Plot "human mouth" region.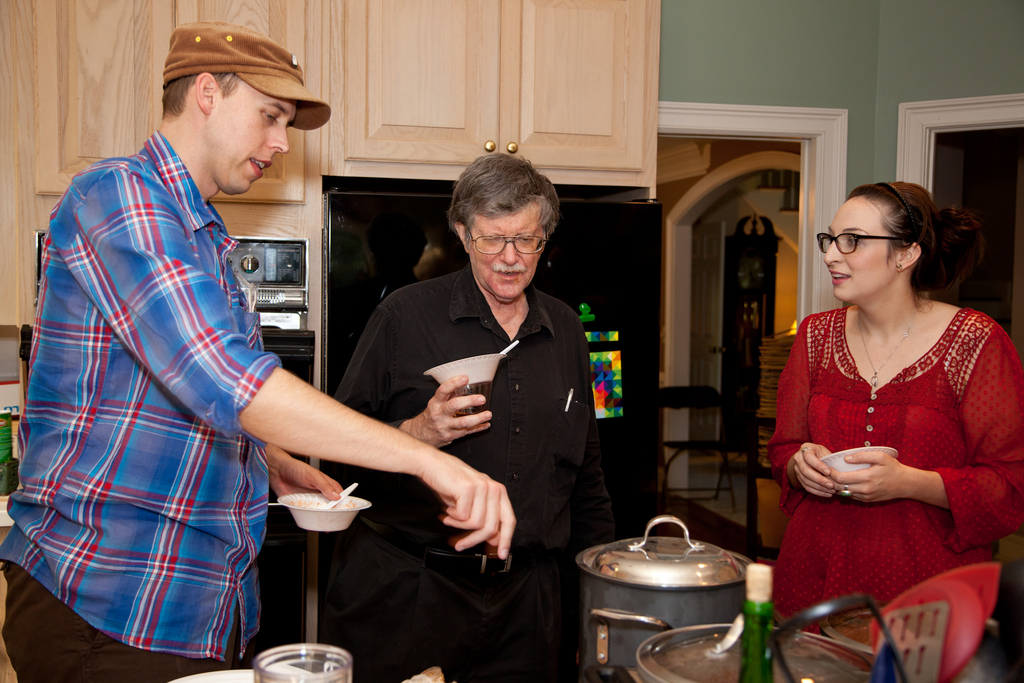
Plotted at bbox=(250, 156, 273, 177).
